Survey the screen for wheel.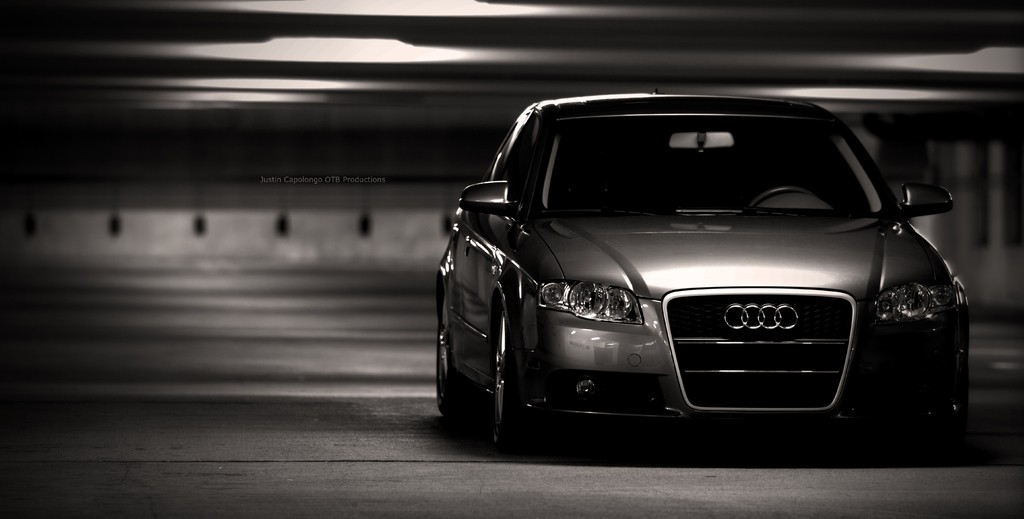
Survey found: pyautogui.locateOnScreen(436, 287, 470, 424).
